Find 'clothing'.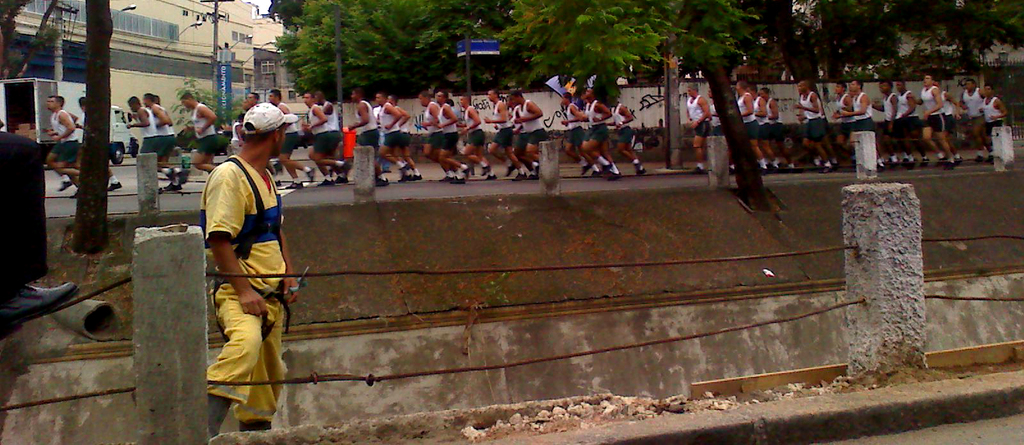
crop(980, 95, 998, 140).
